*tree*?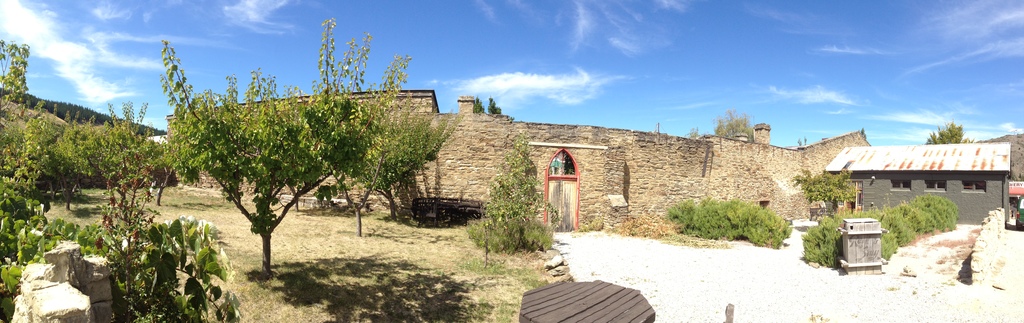
{"left": 925, "top": 120, "right": 964, "bottom": 147}
